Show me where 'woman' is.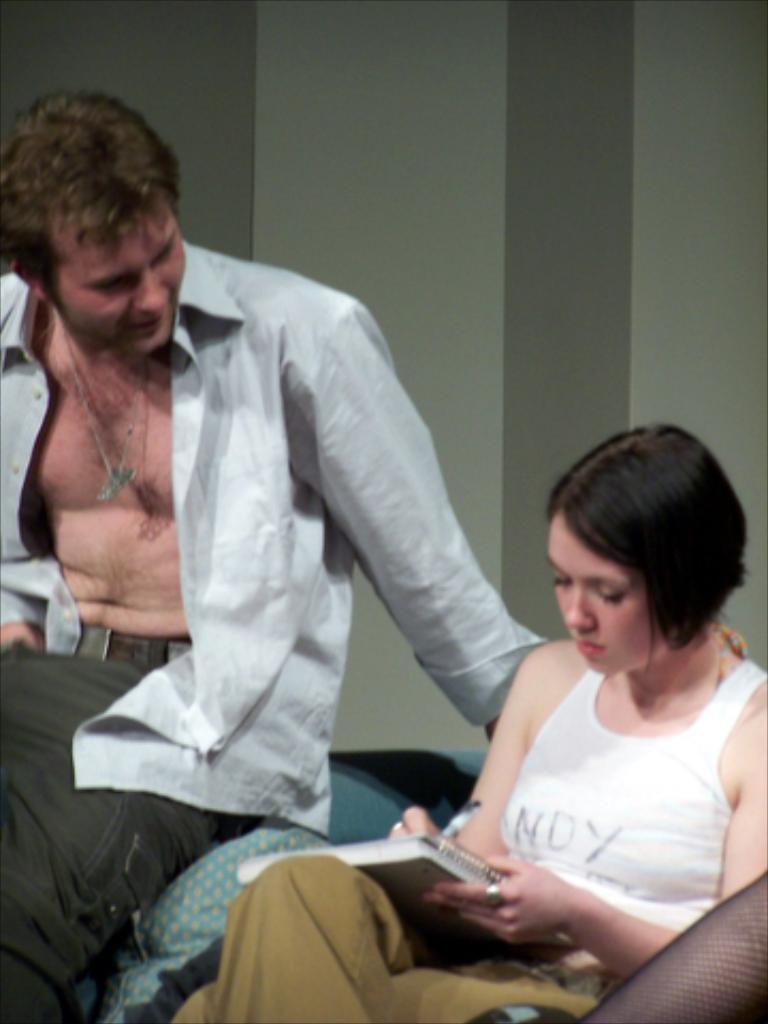
'woman' is at 339 326 751 1015.
